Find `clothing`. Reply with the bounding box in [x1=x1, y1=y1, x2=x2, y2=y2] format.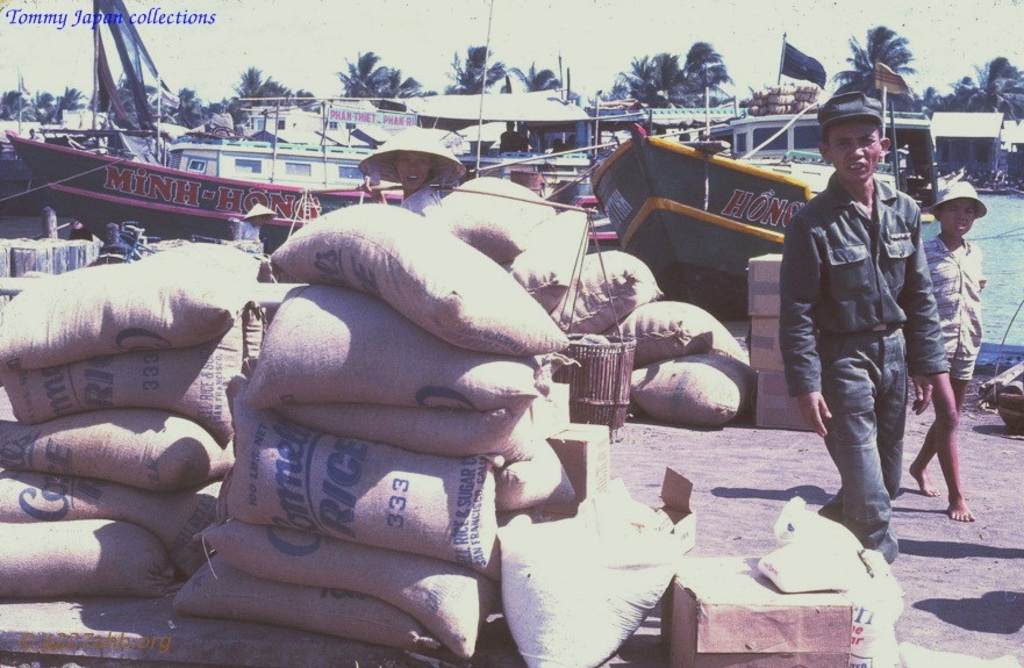
[x1=239, y1=218, x2=263, y2=240].
